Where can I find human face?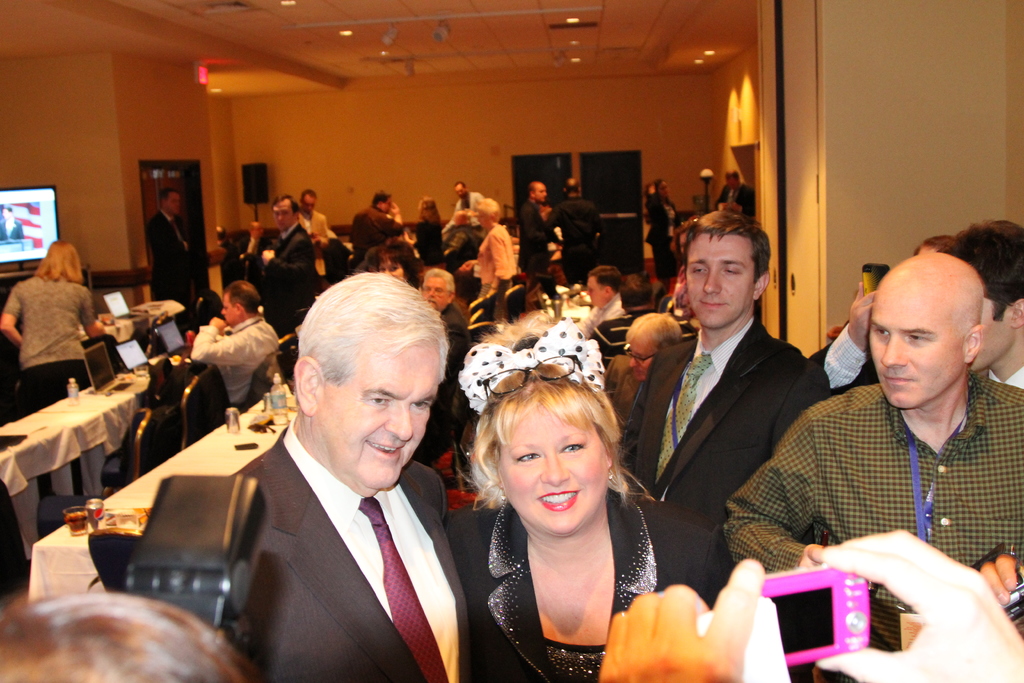
You can find it at select_region(589, 277, 604, 308).
